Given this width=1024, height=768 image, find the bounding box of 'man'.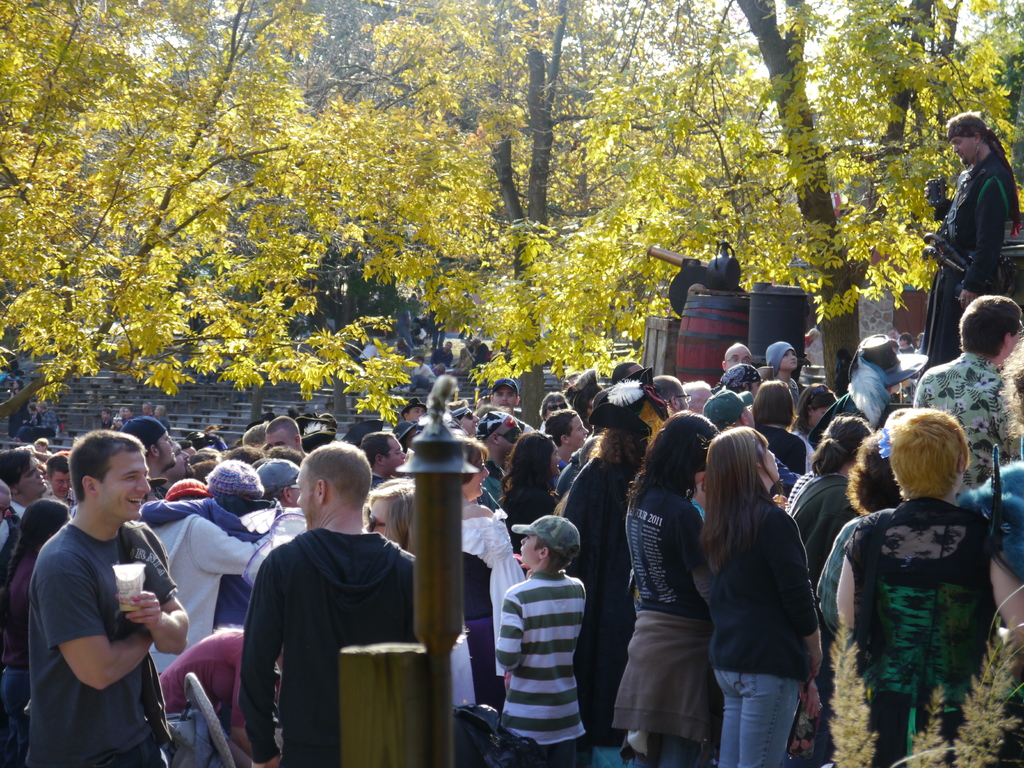
region(919, 111, 1023, 377).
